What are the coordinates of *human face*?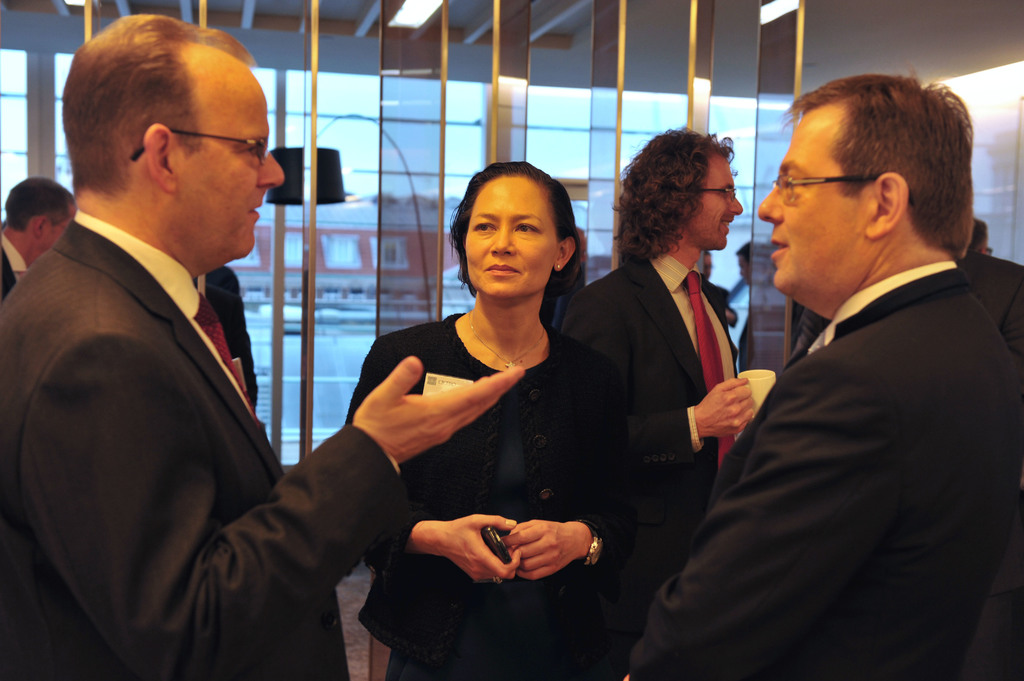
BBox(753, 102, 863, 300).
